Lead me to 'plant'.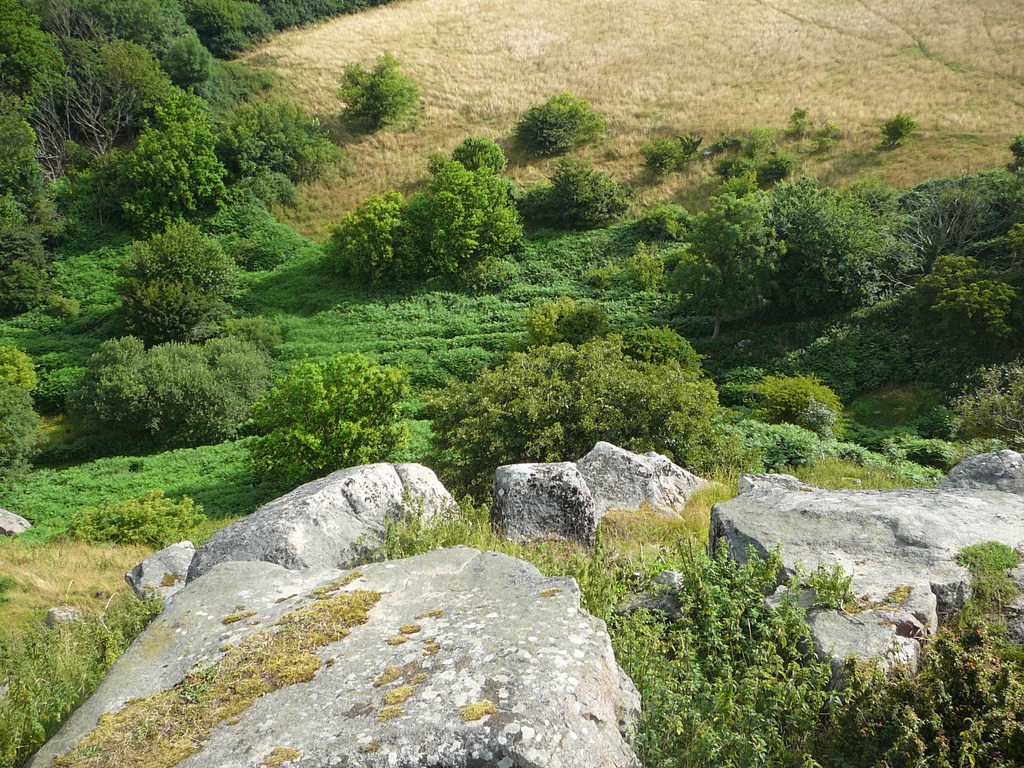
Lead to box=[0, 542, 163, 767].
